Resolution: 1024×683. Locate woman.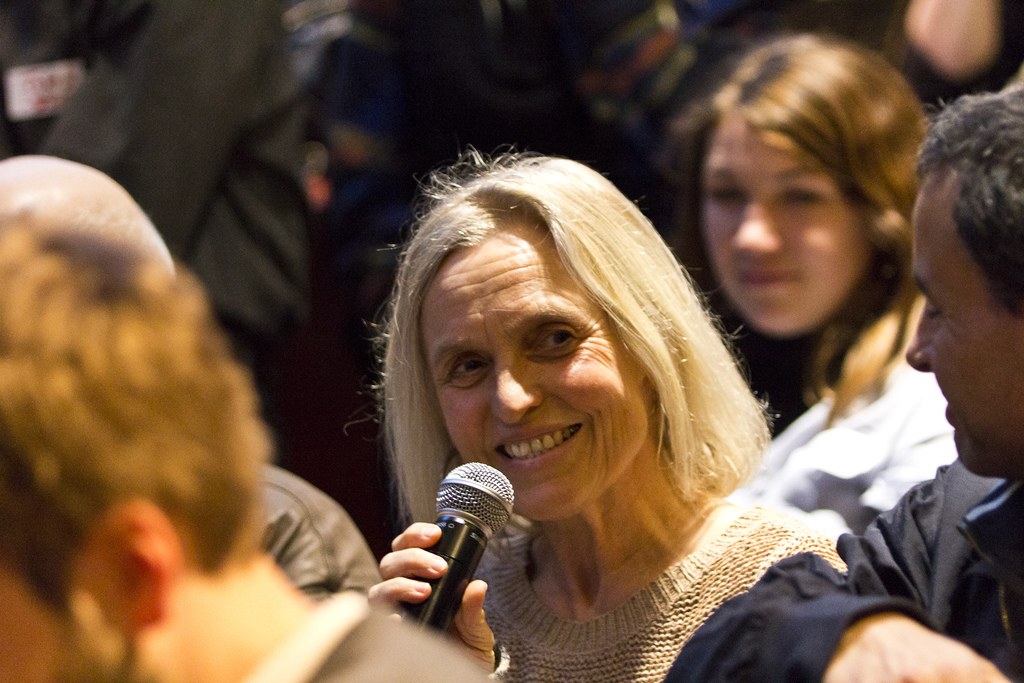
314/113/867/671.
